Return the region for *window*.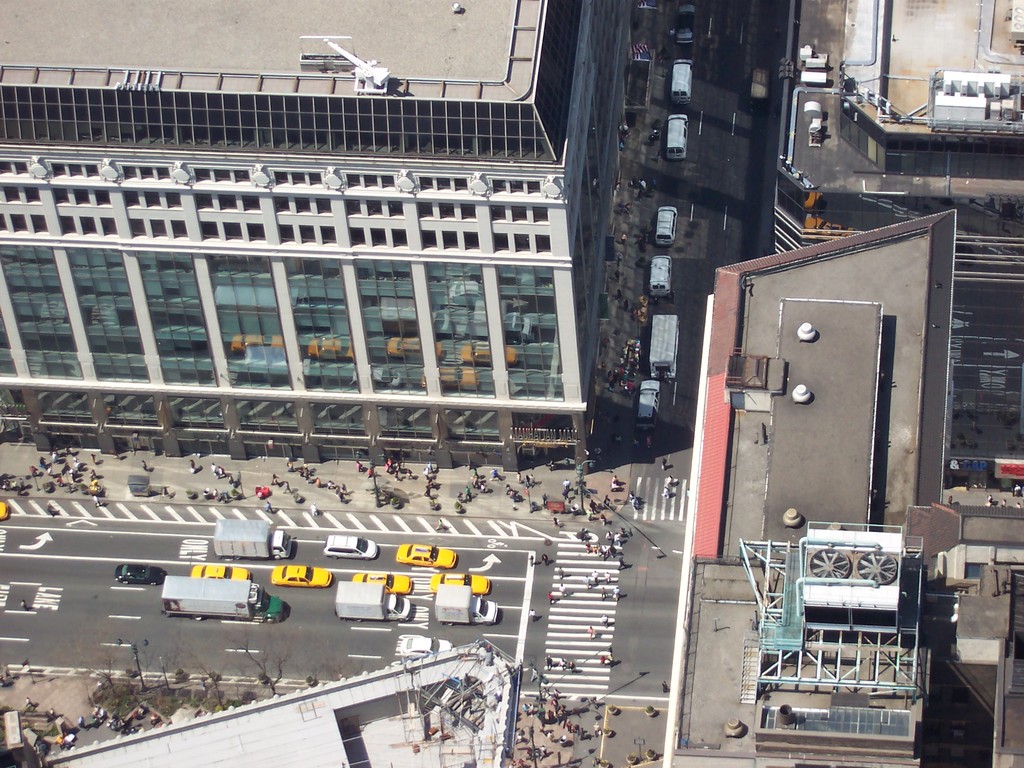
{"x1": 489, "y1": 264, "x2": 553, "y2": 391}.
